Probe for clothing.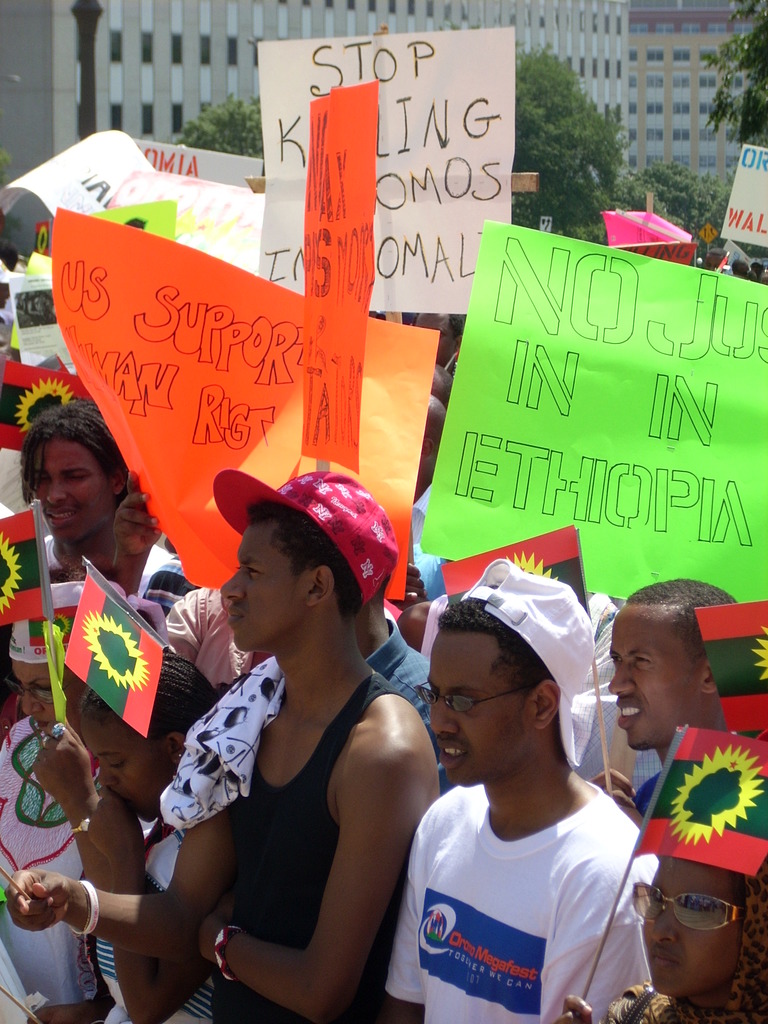
Probe result: bbox(223, 682, 386, 1023).
